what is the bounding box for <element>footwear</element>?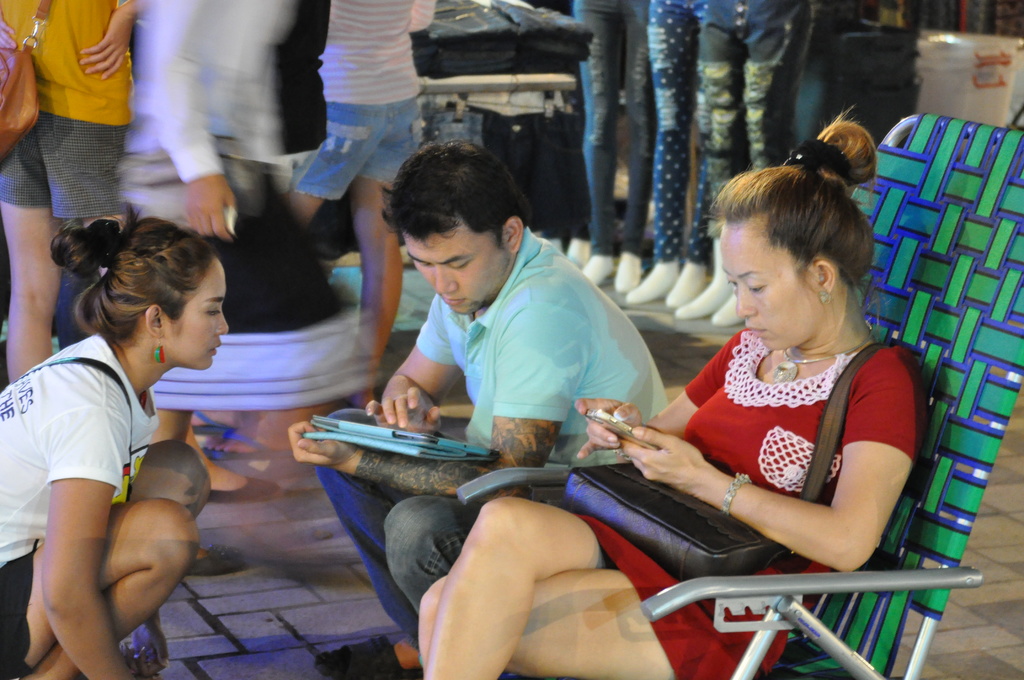
<region>72, 655, 140, 679</region>.
